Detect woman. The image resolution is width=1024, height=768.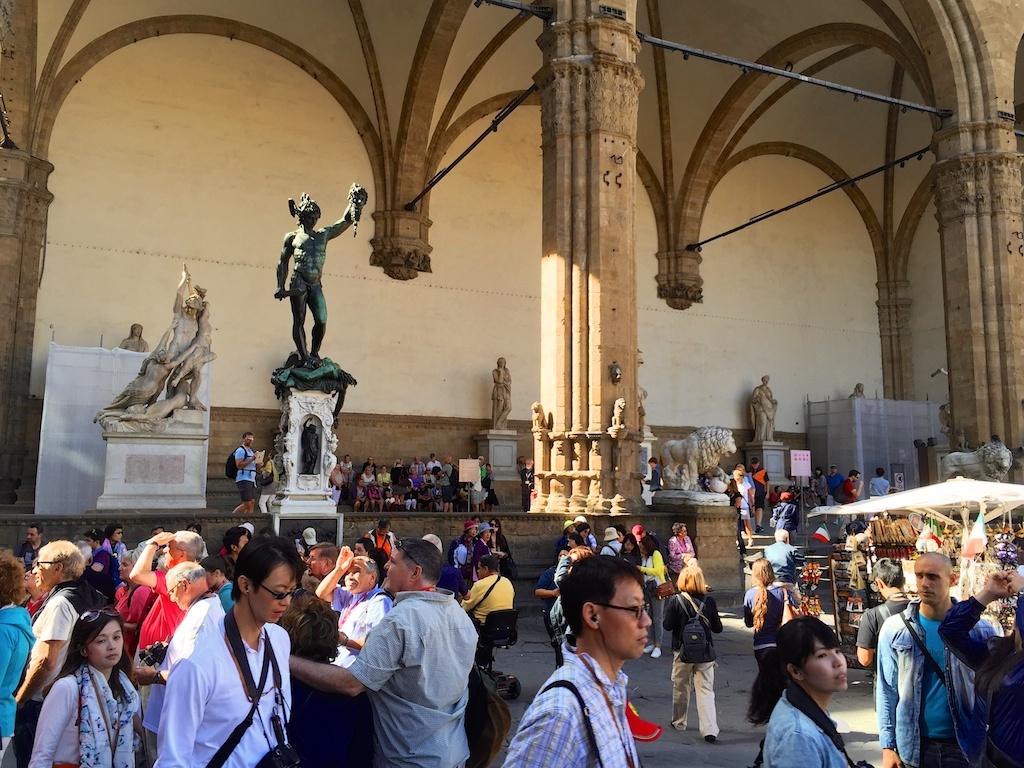
select_region(199, 554, 238, 613).
